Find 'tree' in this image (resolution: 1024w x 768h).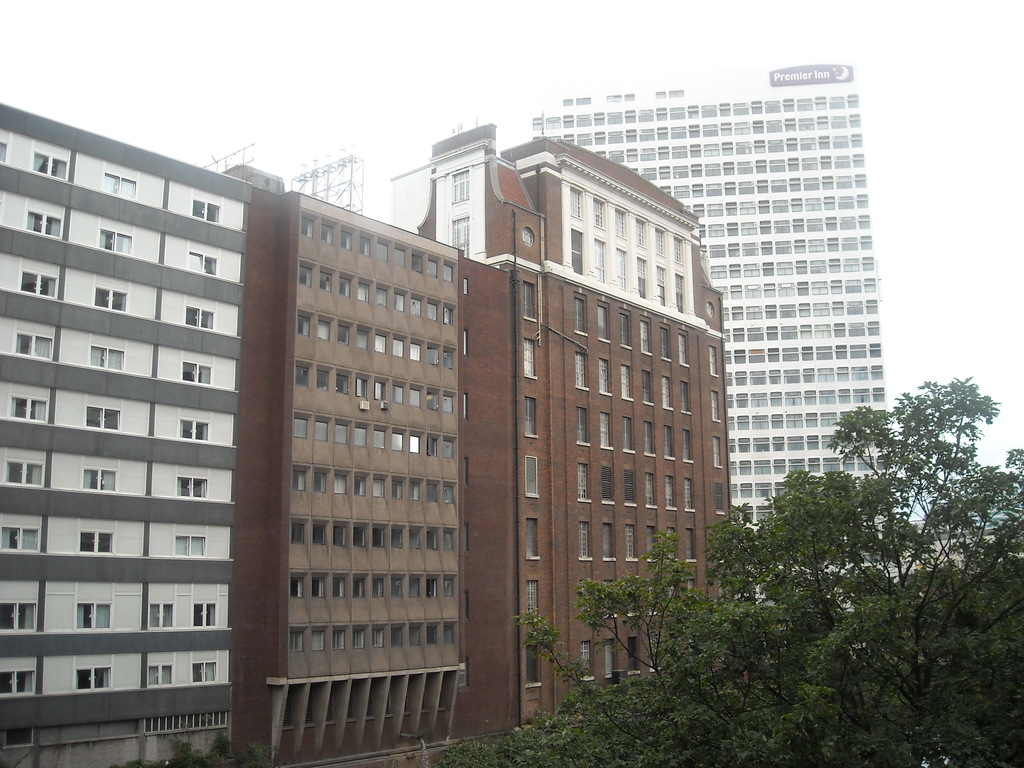
819 356 1002 659.
